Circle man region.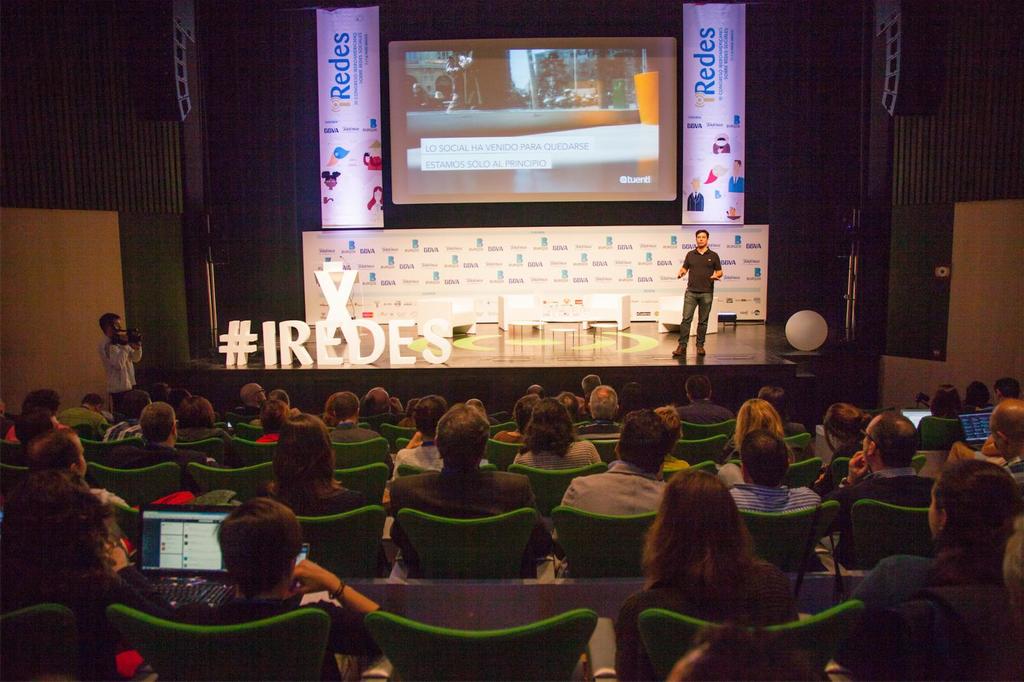
Region: {"x1": 388, "y1": 404, "x2": 555, "y2": 579}.
